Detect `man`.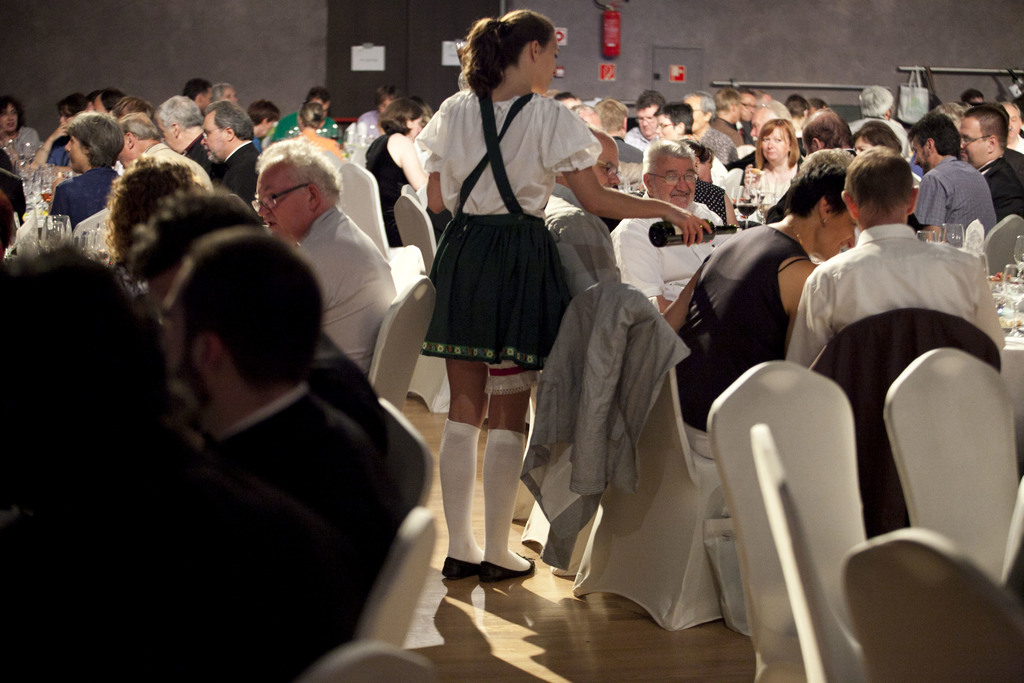
Detected at bbox=(217, 135, 408, 388).
